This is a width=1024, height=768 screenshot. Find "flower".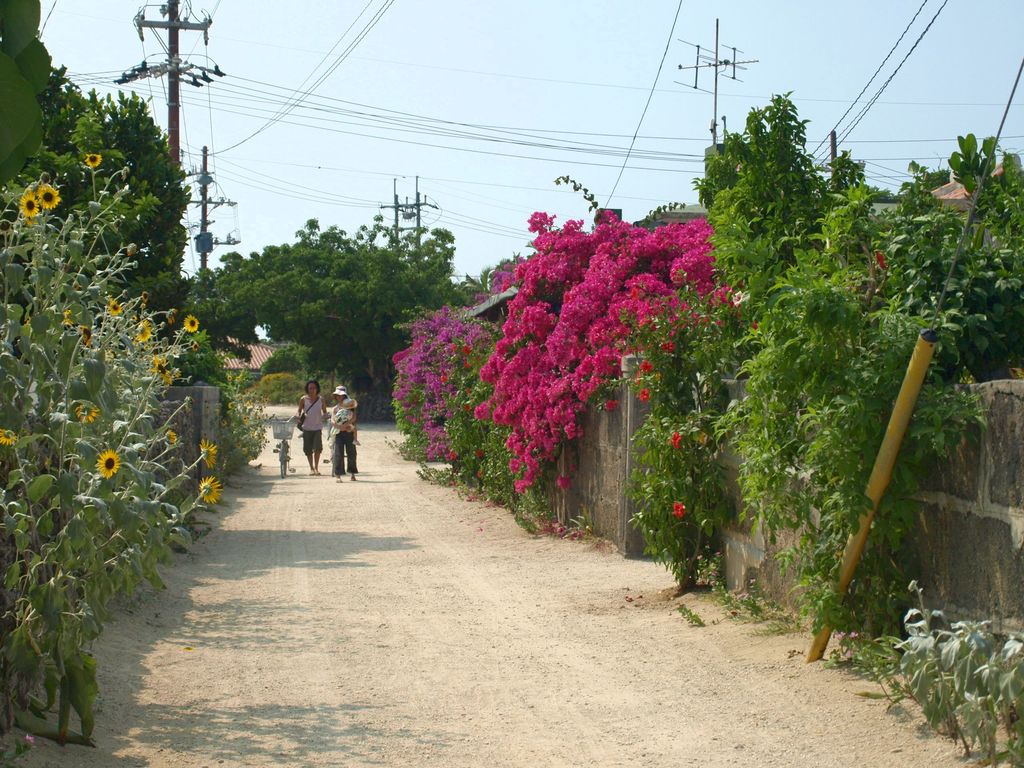
Bounding box: (673, 504, 685, 517).
